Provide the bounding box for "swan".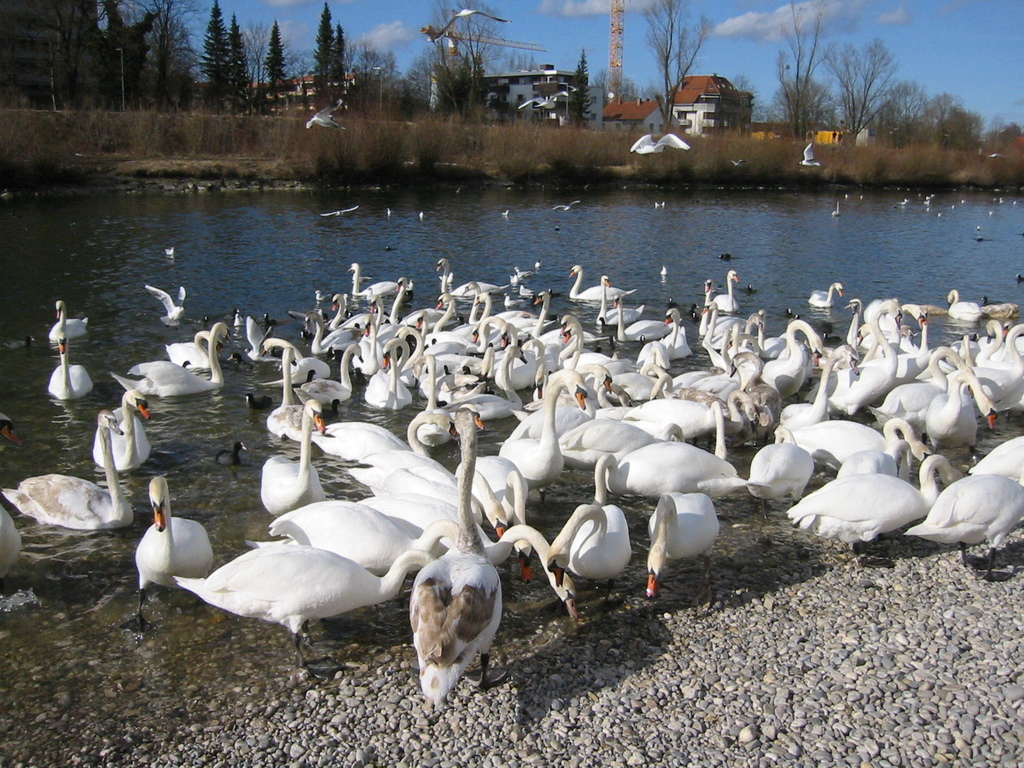
region(631, 337, 673, 376).
